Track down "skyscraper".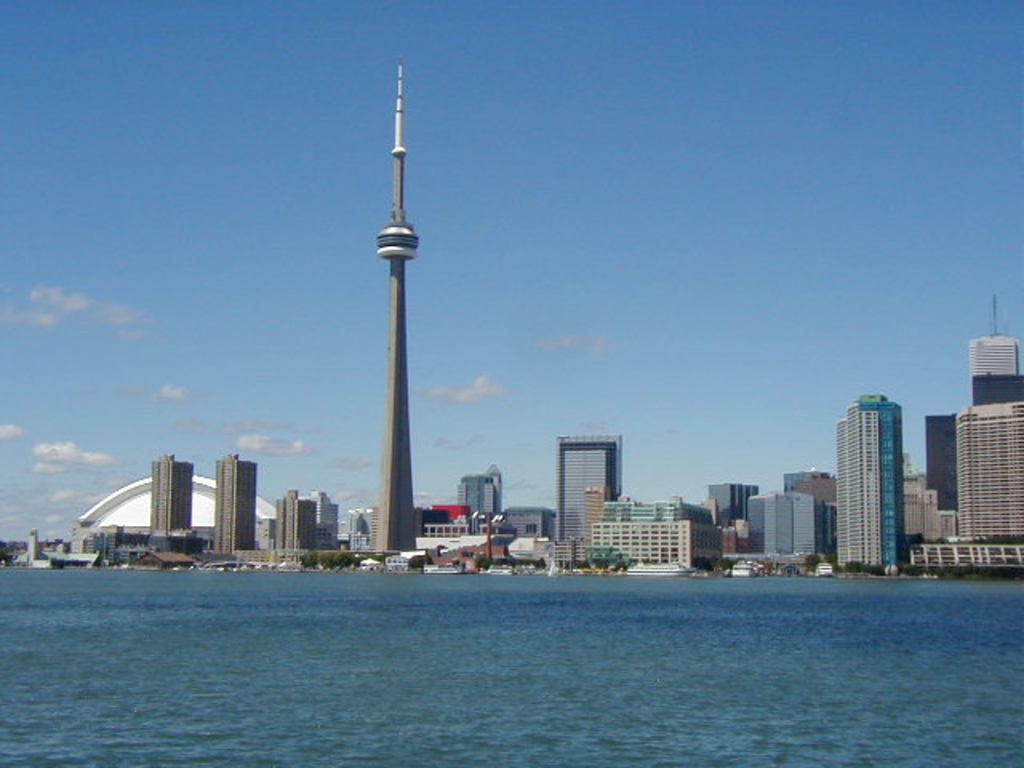
Tracked to rect(149, 454, 190, 536).
